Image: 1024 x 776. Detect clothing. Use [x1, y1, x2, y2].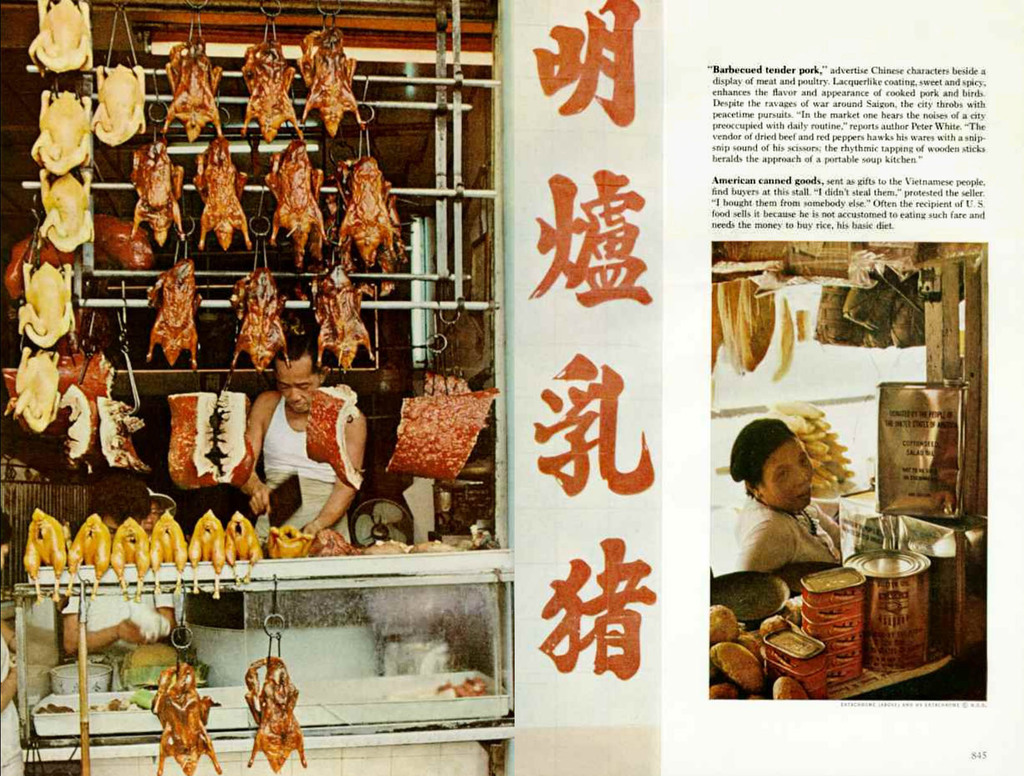
[0, 636, 26, 775].
